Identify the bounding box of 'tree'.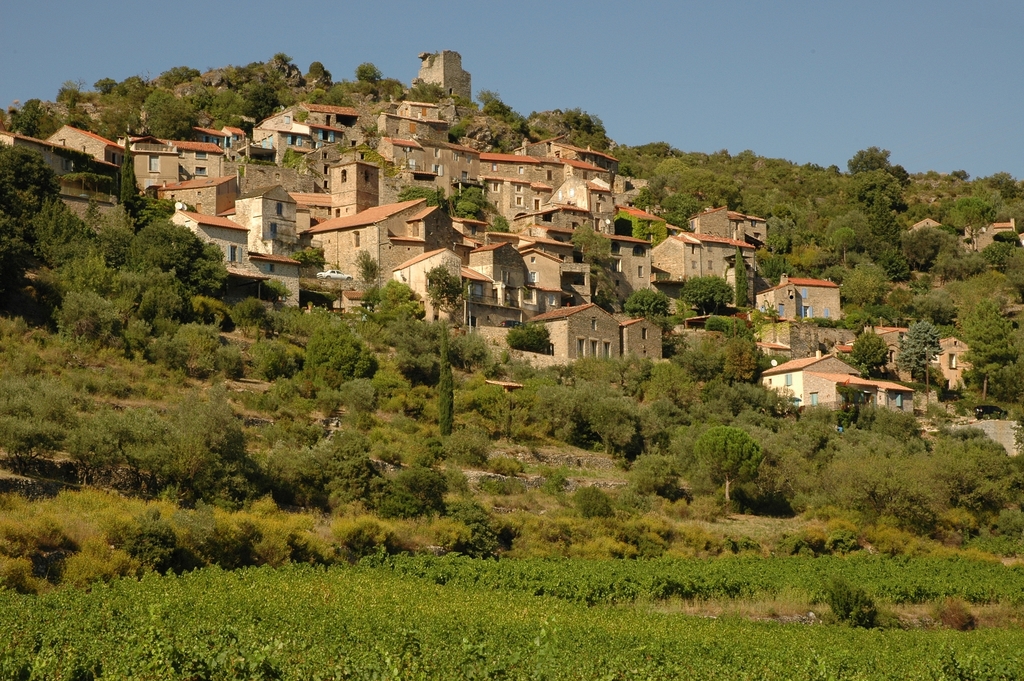
(left=0, top=375, right=102, bottom=501).
